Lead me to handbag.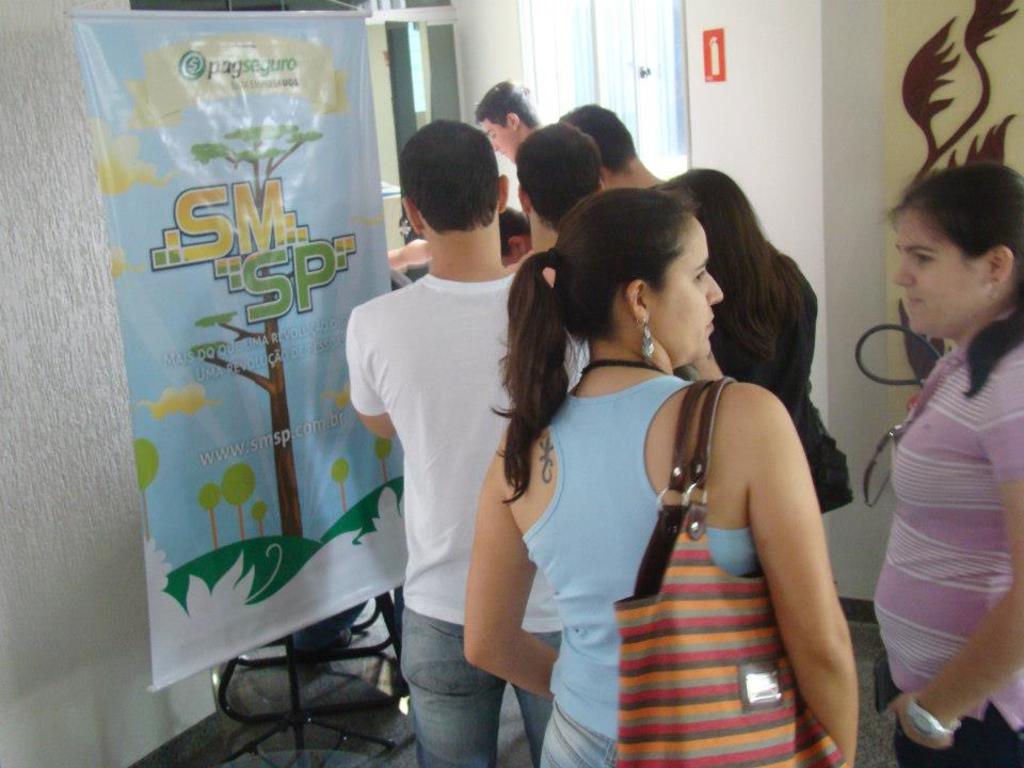
Lead to l=614, t=375, r=846, b=767.
